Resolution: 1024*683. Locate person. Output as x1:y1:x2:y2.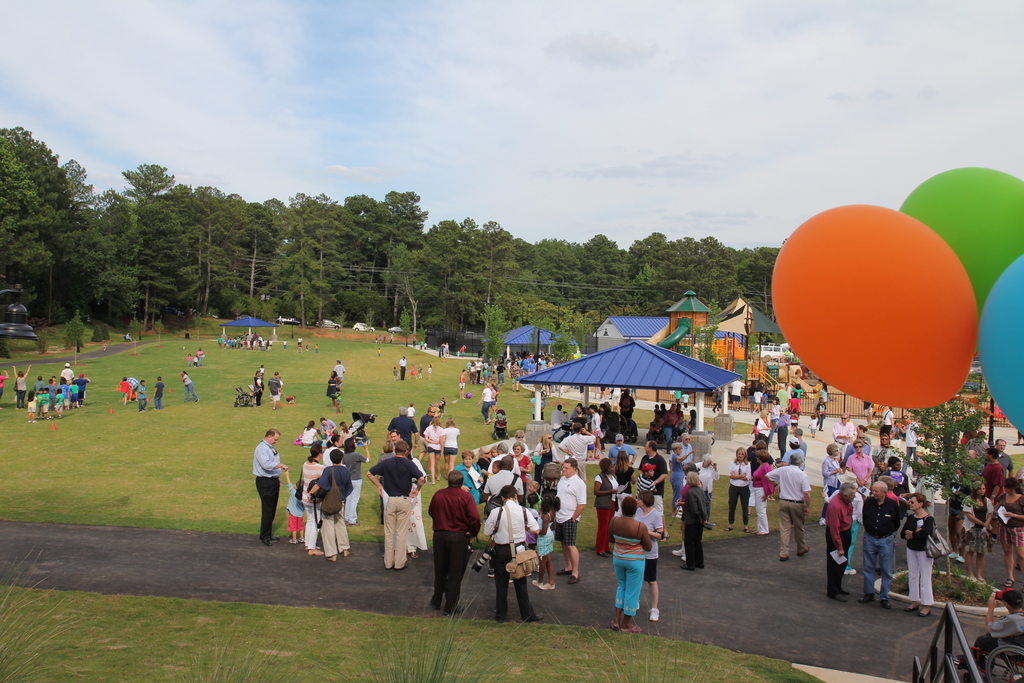
571:401:583:418.
